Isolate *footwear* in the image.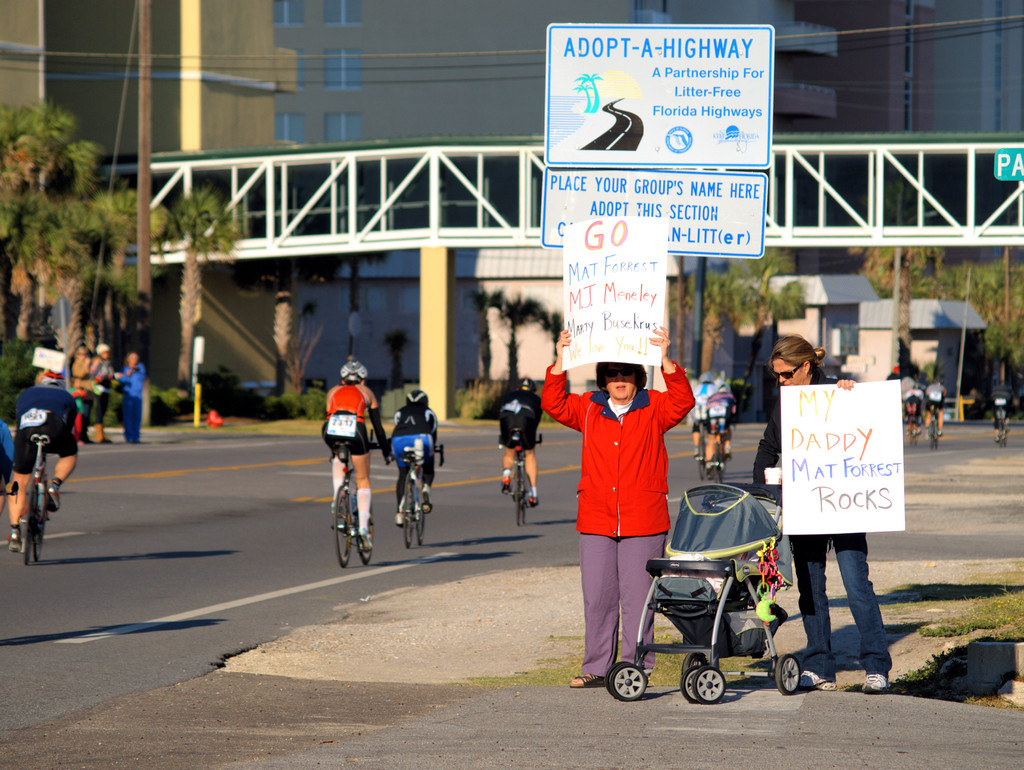
Isolated region: 419/486/433/513.
